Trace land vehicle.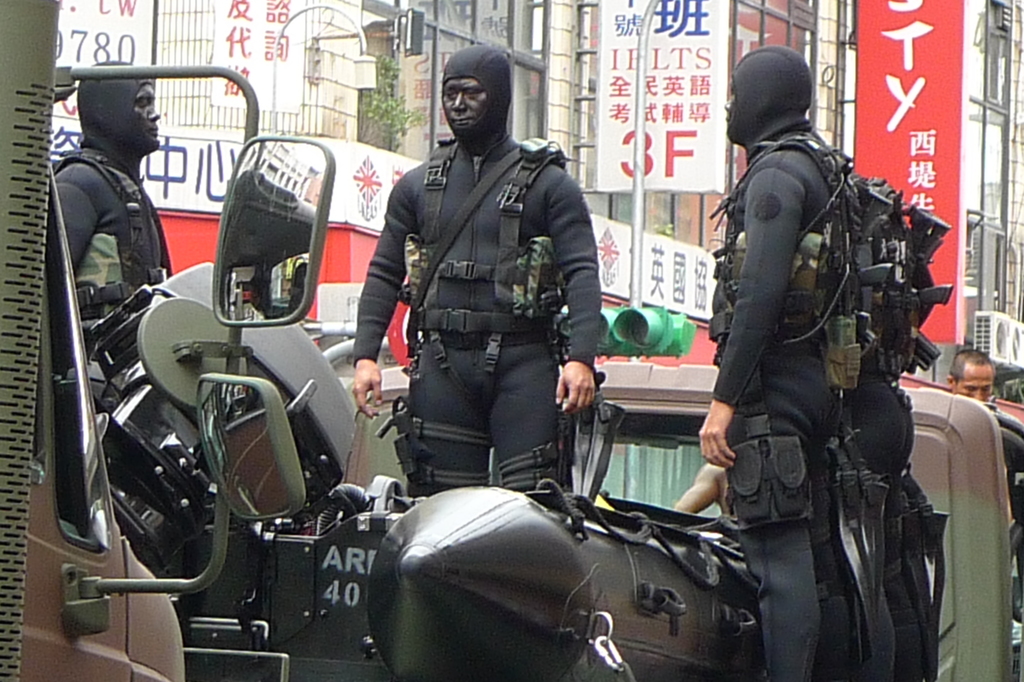
Traced to pyautogui.locateOnScreen(80, 262, 1023, 681).
